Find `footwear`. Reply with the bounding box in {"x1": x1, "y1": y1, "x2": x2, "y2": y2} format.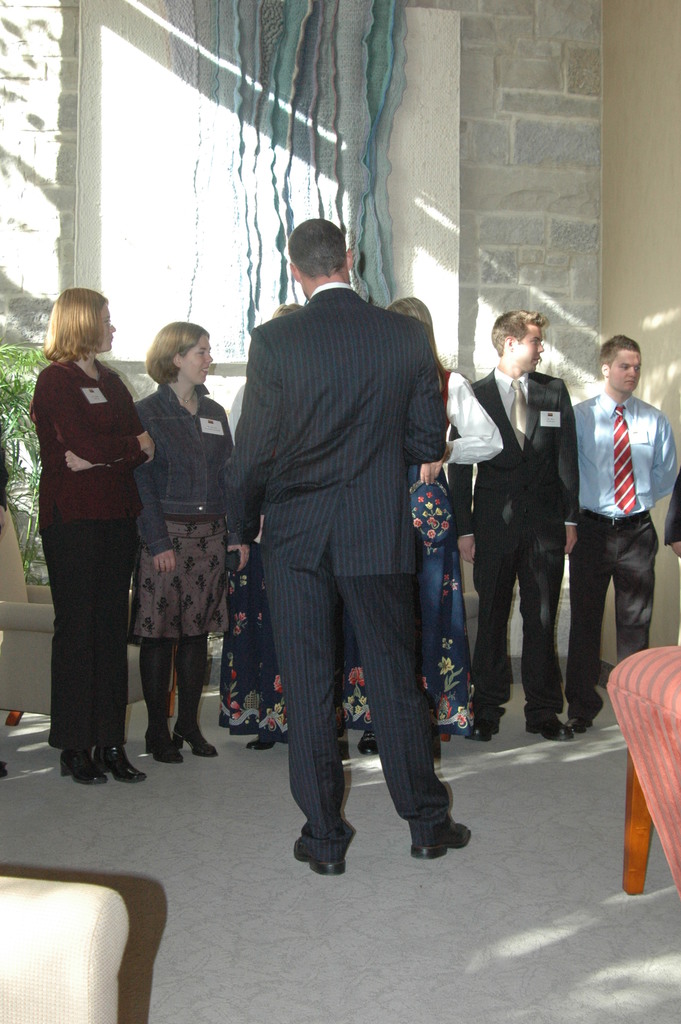
{"x1": 293, "y1": 840, "x2": 347, "y2": 878}.
